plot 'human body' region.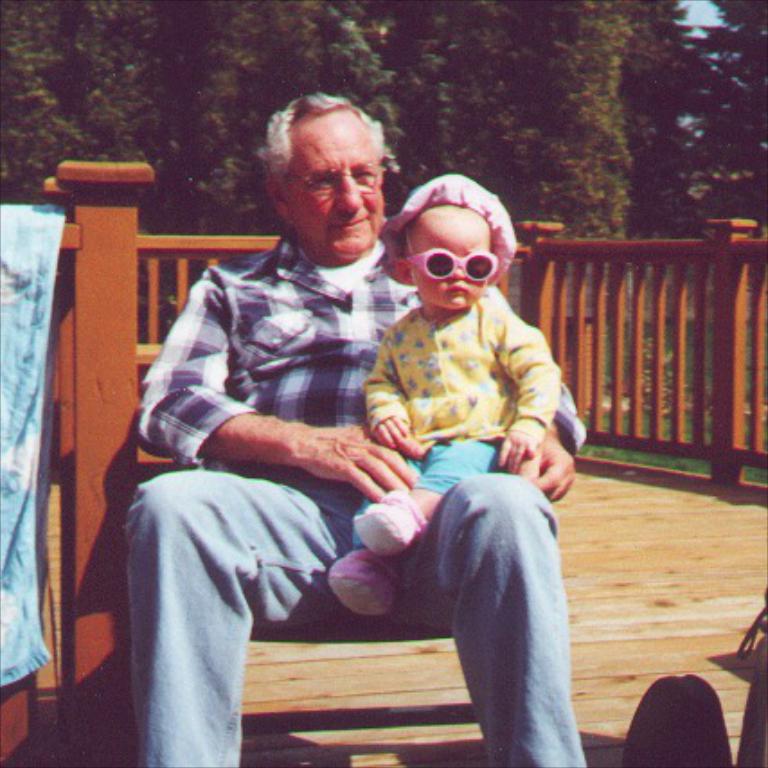
Plotted at region(322, 169, 559, 619).
